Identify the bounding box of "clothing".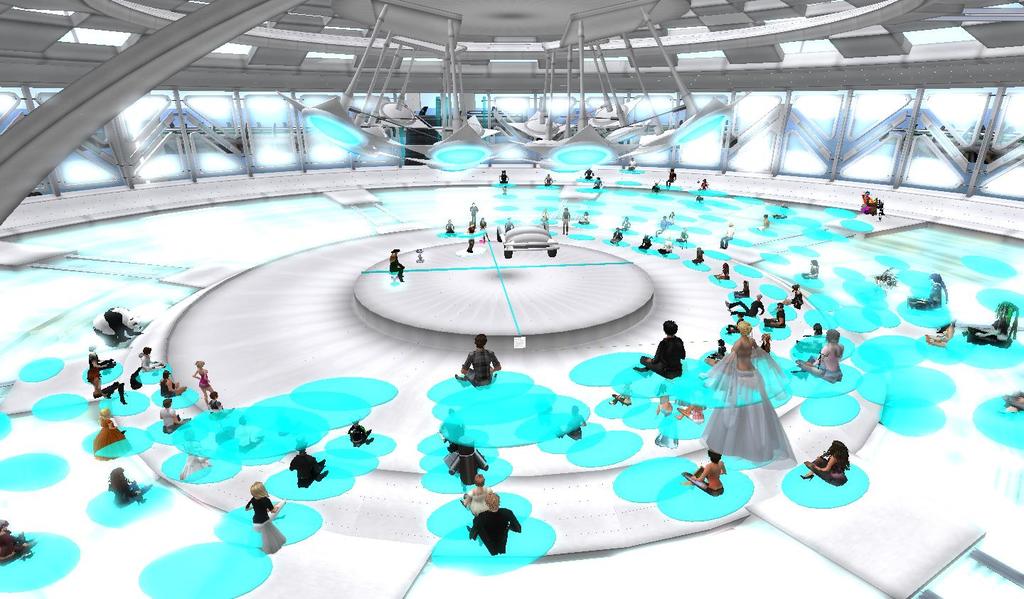
bbox(730, 301, 759, 320).
